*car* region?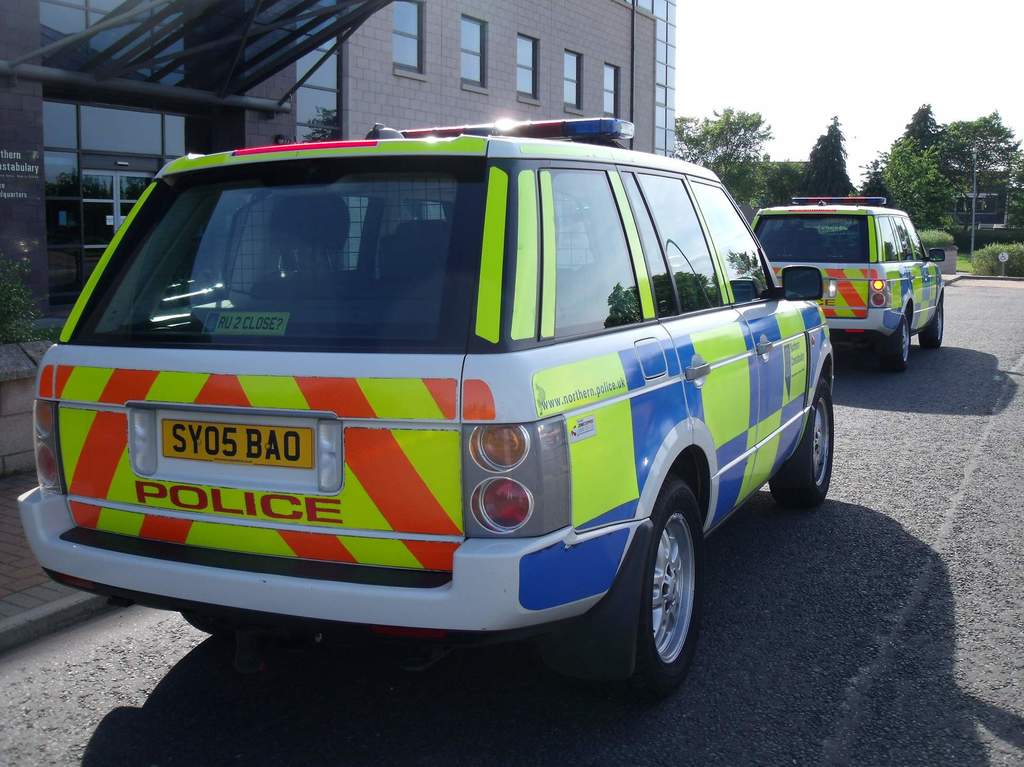
[left=6, top=97, right=830, bottom=695]
